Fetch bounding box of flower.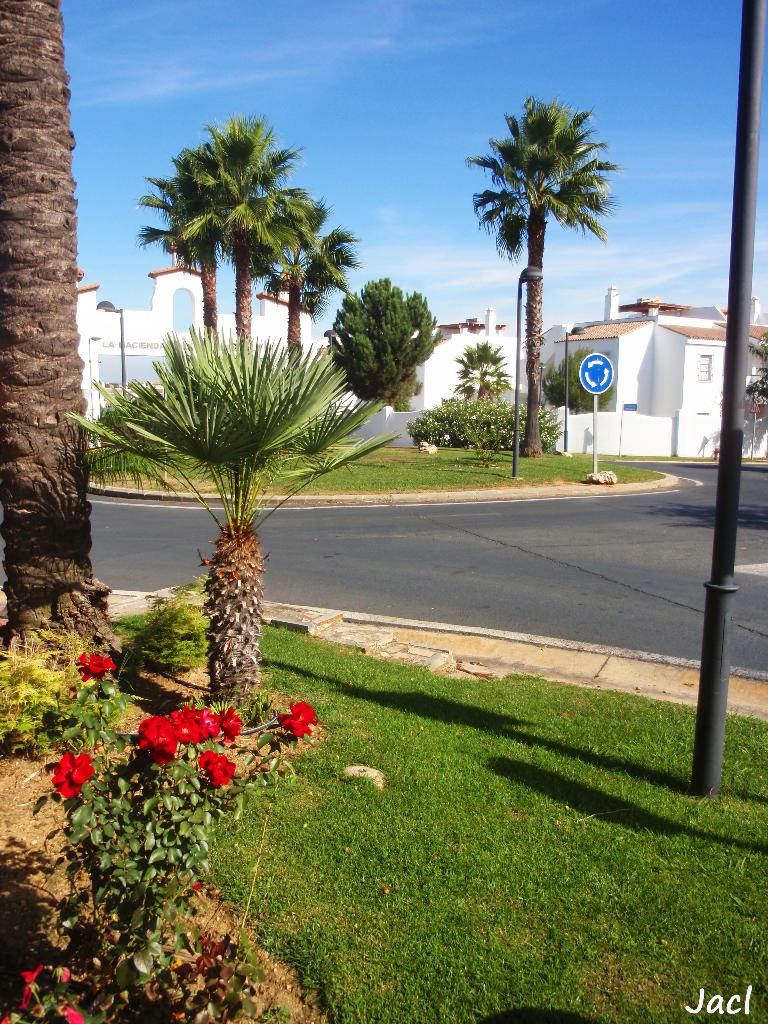
Bbox: crop(198, 748, 233, 791).
